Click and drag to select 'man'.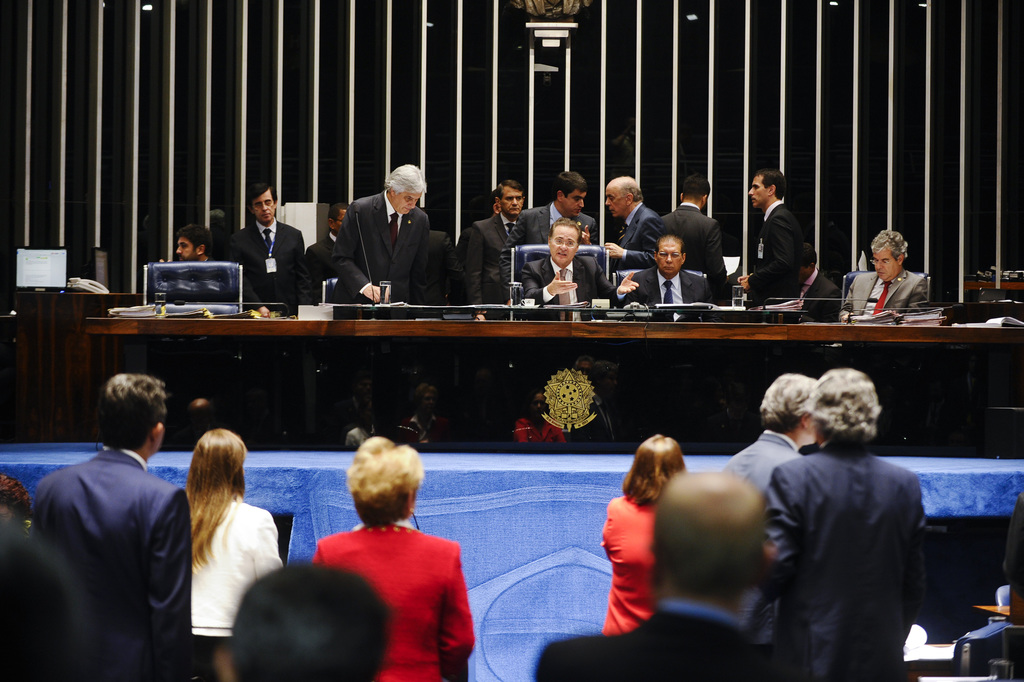
Selection: l=534, t=468, r=794, b=681.
